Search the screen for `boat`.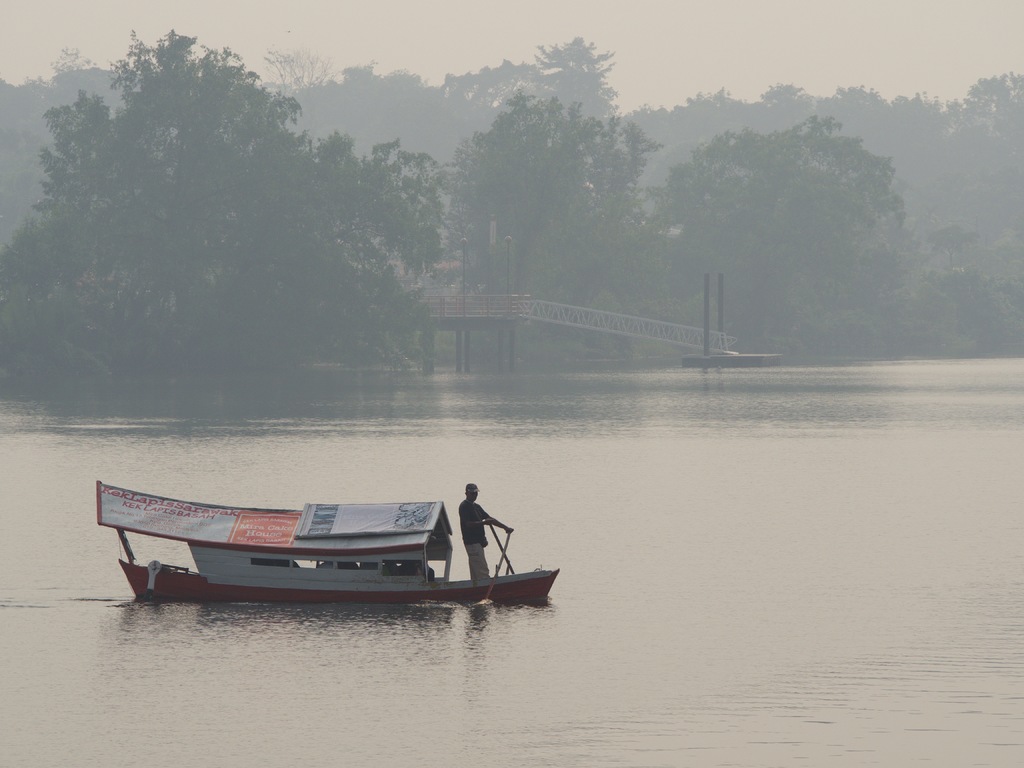
Found at (90,471,562,619).
